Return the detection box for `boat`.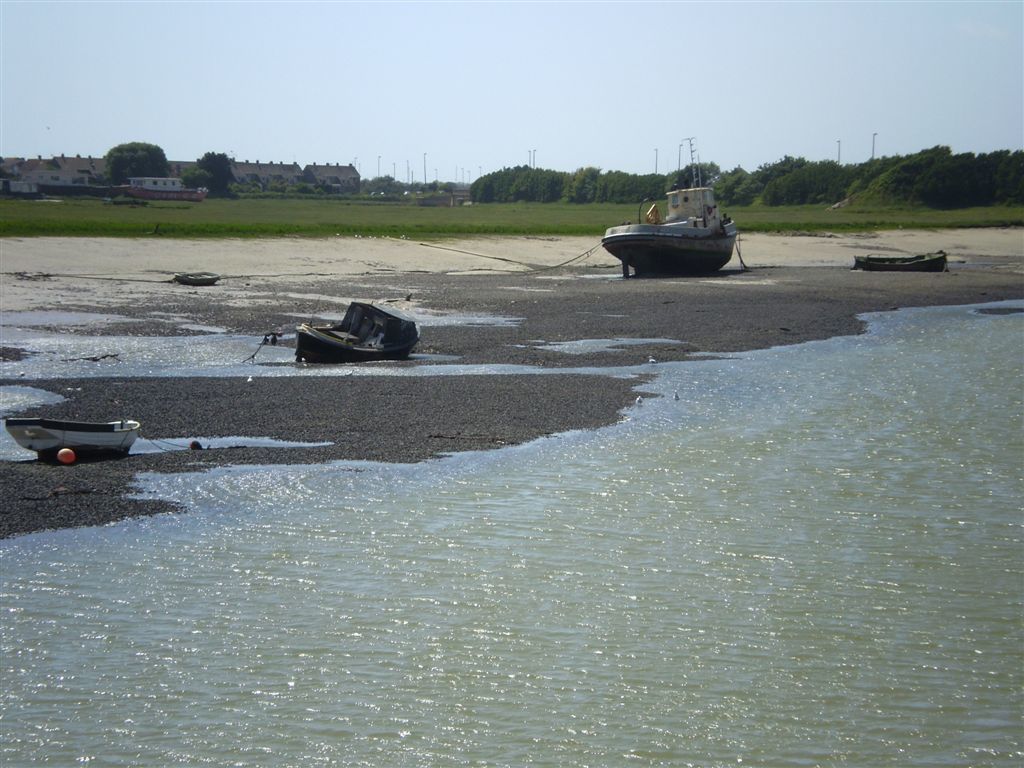
7, 413, 140, 467.
